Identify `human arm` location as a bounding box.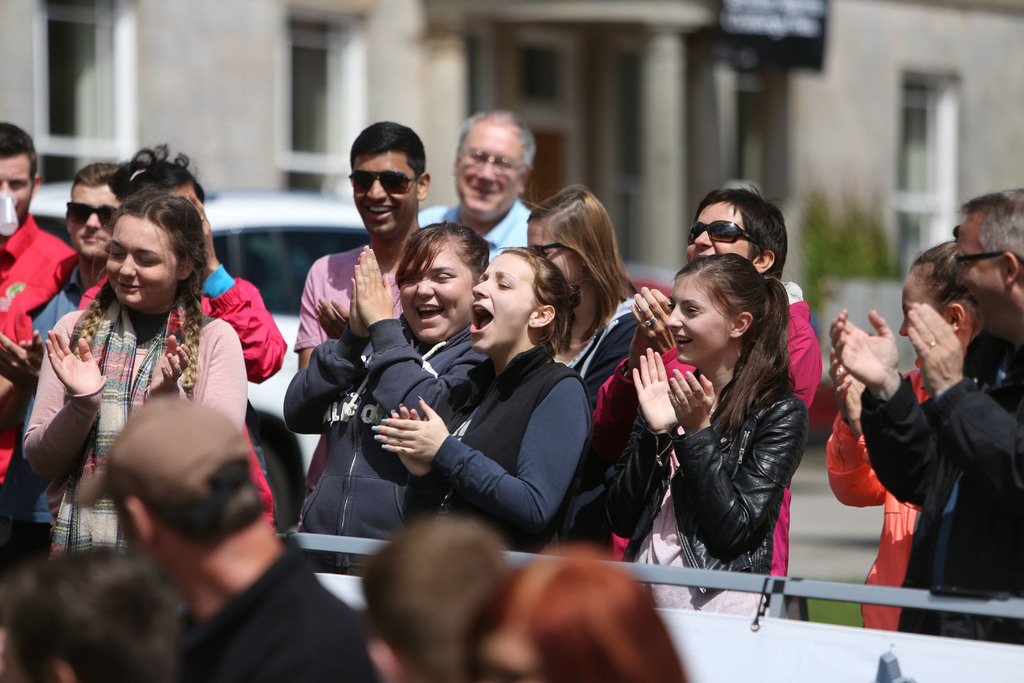
193:311:269:441.
